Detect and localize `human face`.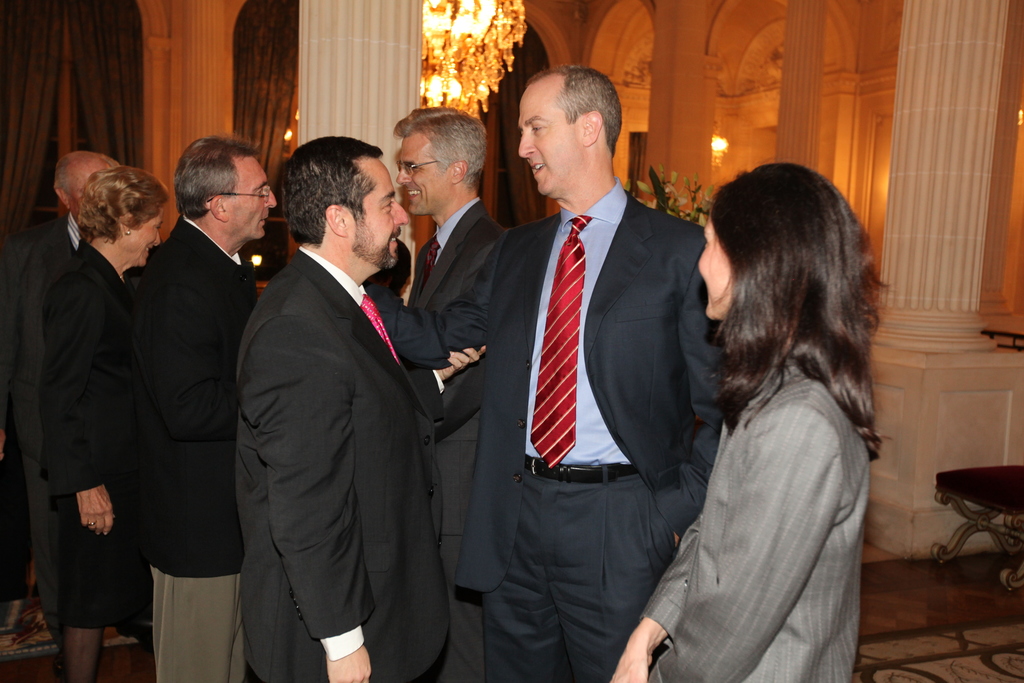
Localized at box=[224, 157, 278, 241].
